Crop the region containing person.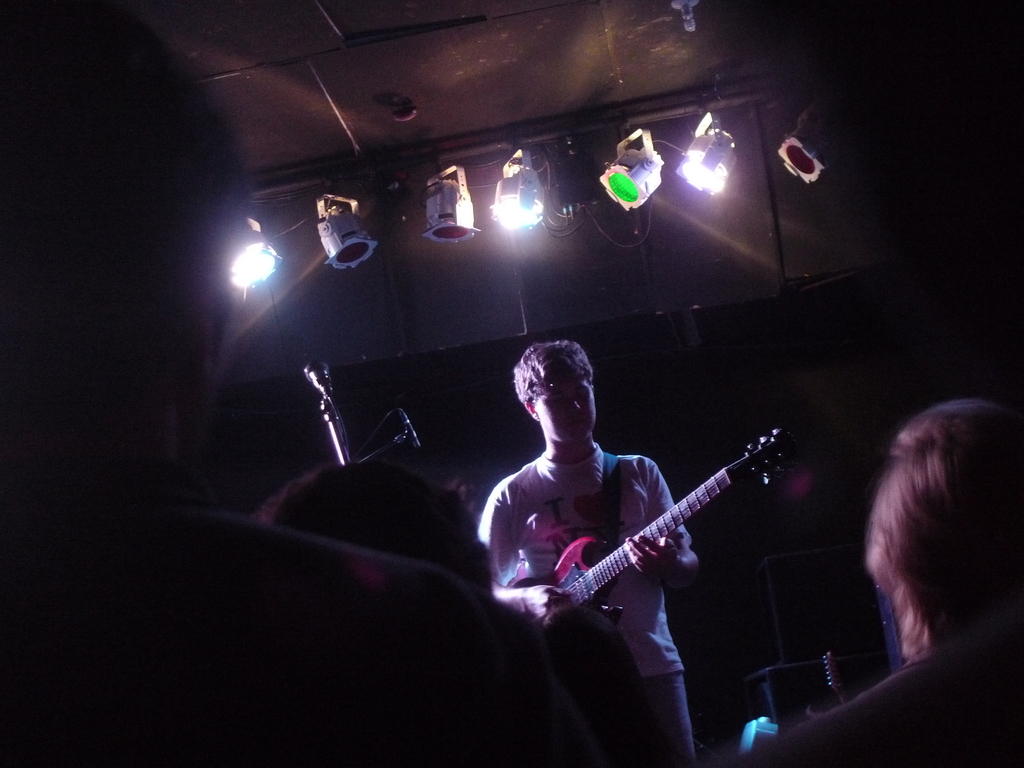
Crop region: 743 398 1023 767.
